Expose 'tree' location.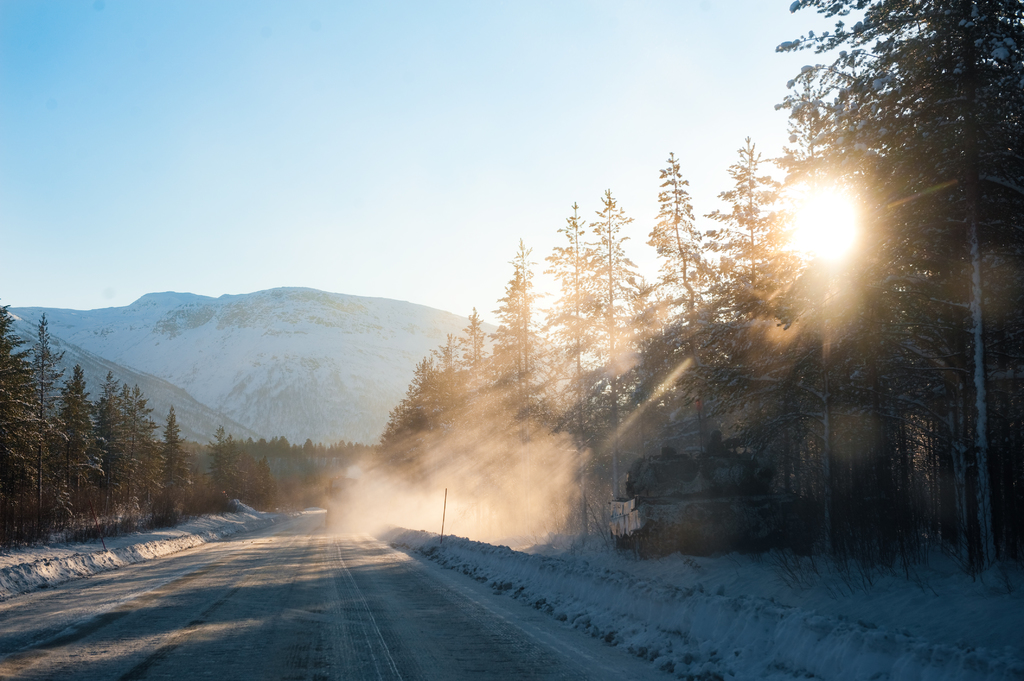
Exposed at 0:300:43:530.
